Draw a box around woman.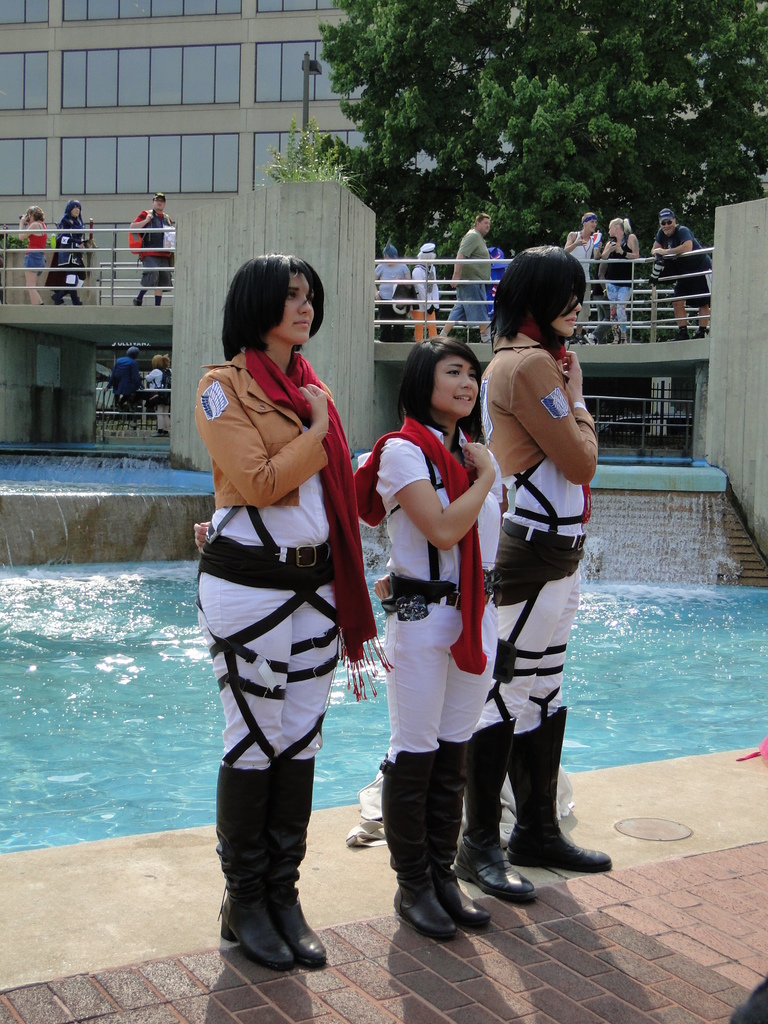
<region>447, 243, 620, 900</region>.
